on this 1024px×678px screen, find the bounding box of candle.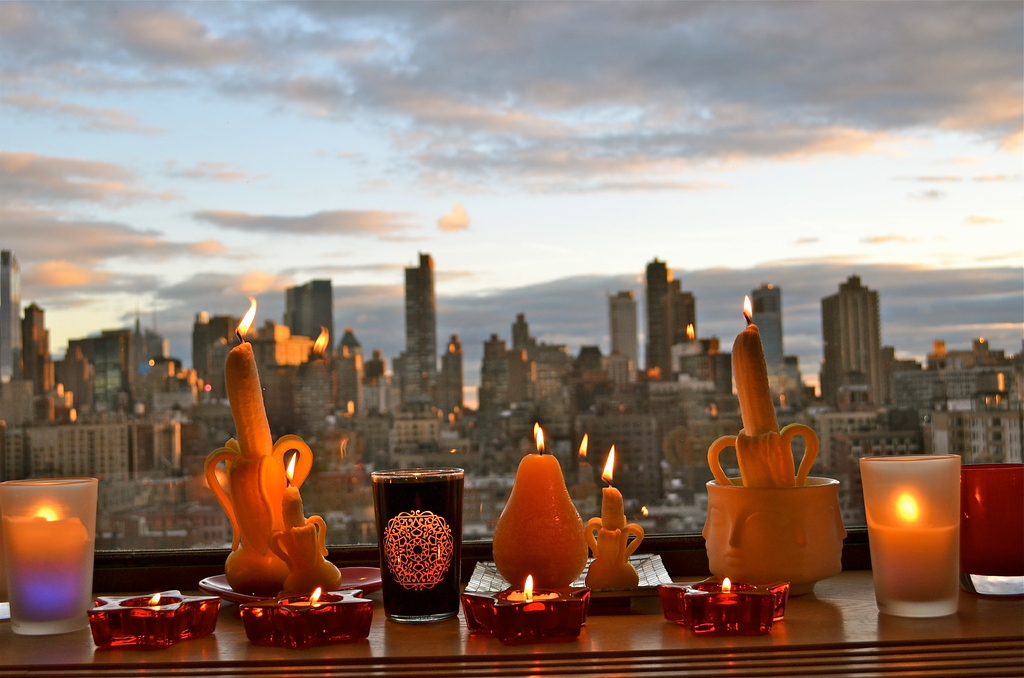
Bounding box: <box>209,297,307,586</box>.
